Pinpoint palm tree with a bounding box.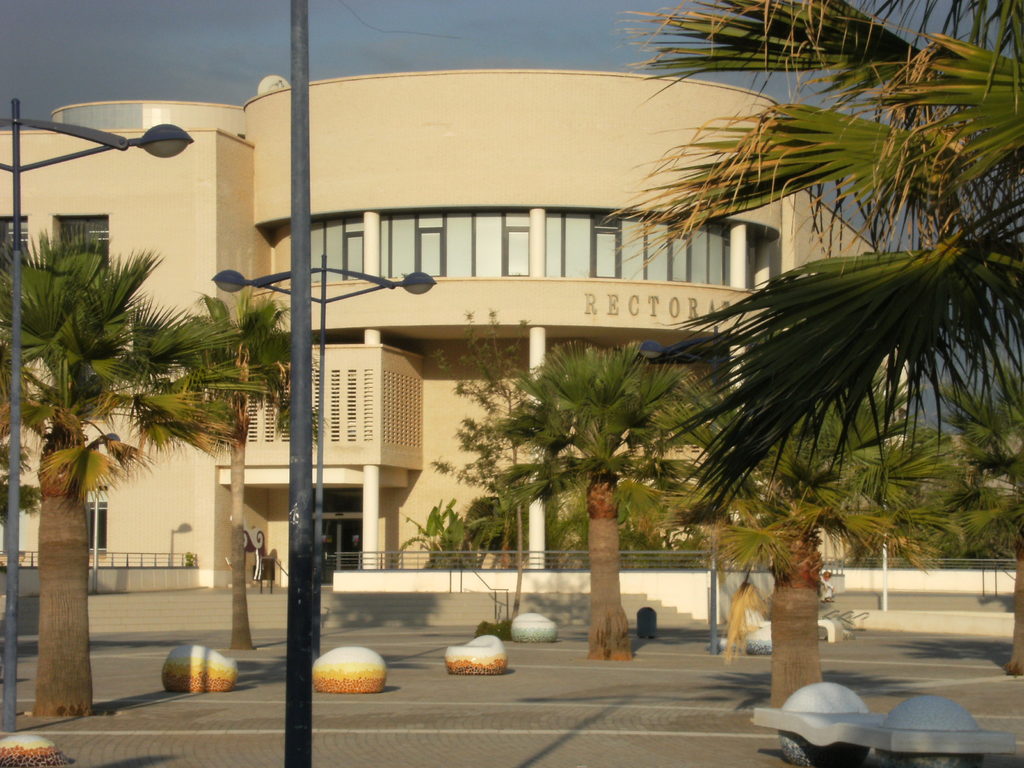
left=669, top=381, right=959, bottom=712.
